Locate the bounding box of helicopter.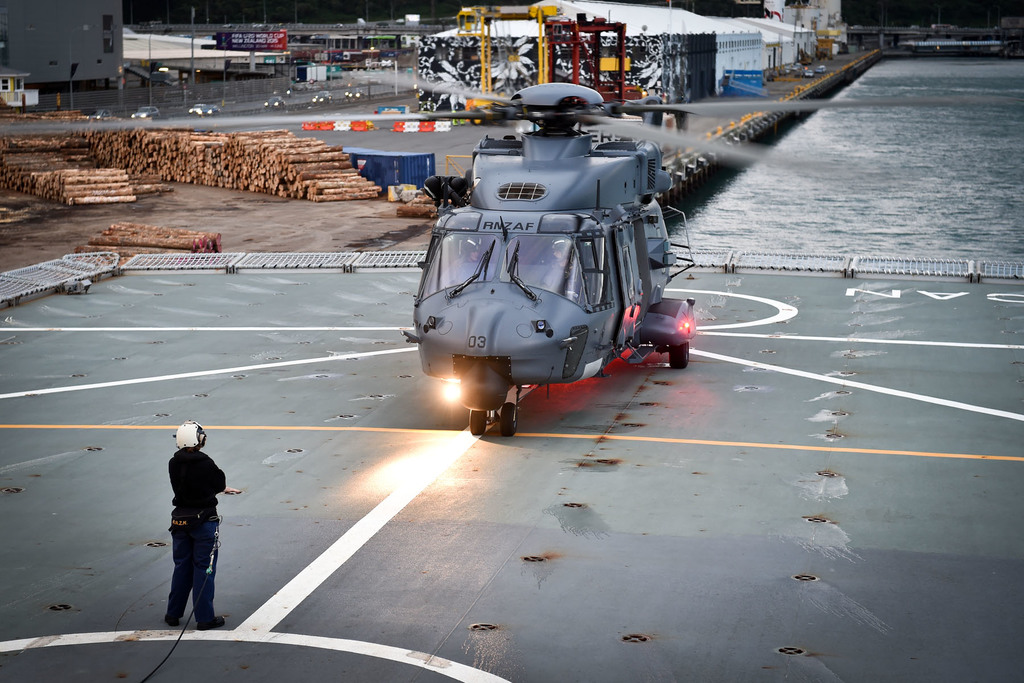
Bounding box: x1=0, y1=69, x2=1023, y2=436.
